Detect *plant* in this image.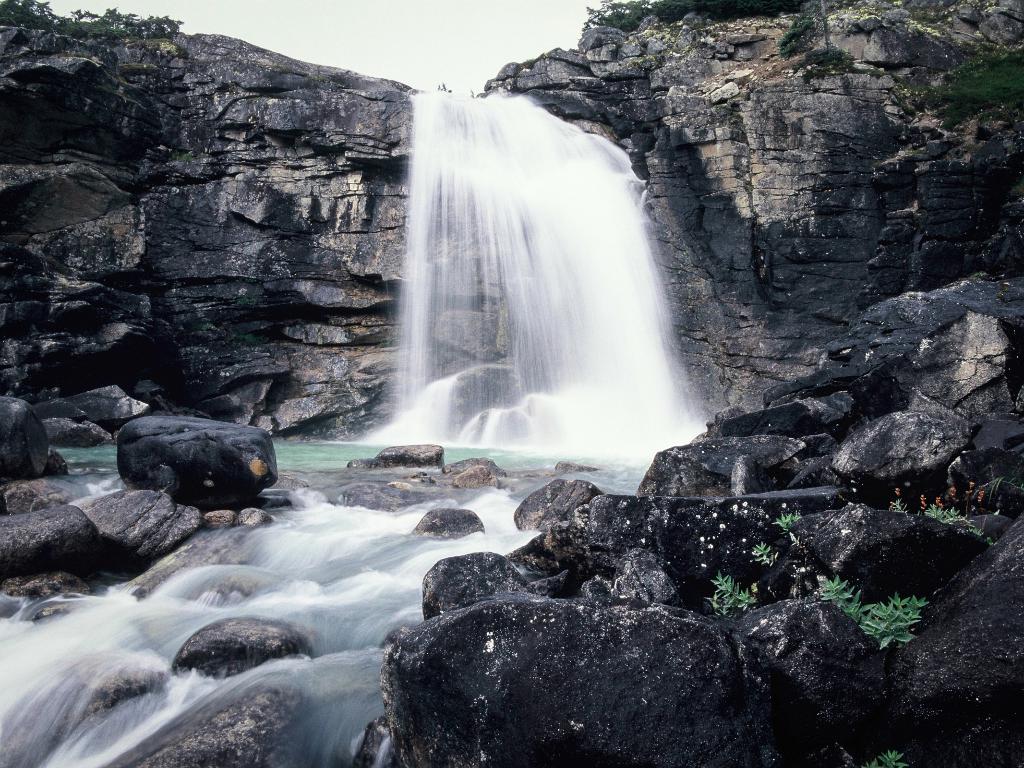
Detection: left=862, top=748, right=908, bottom=767.
